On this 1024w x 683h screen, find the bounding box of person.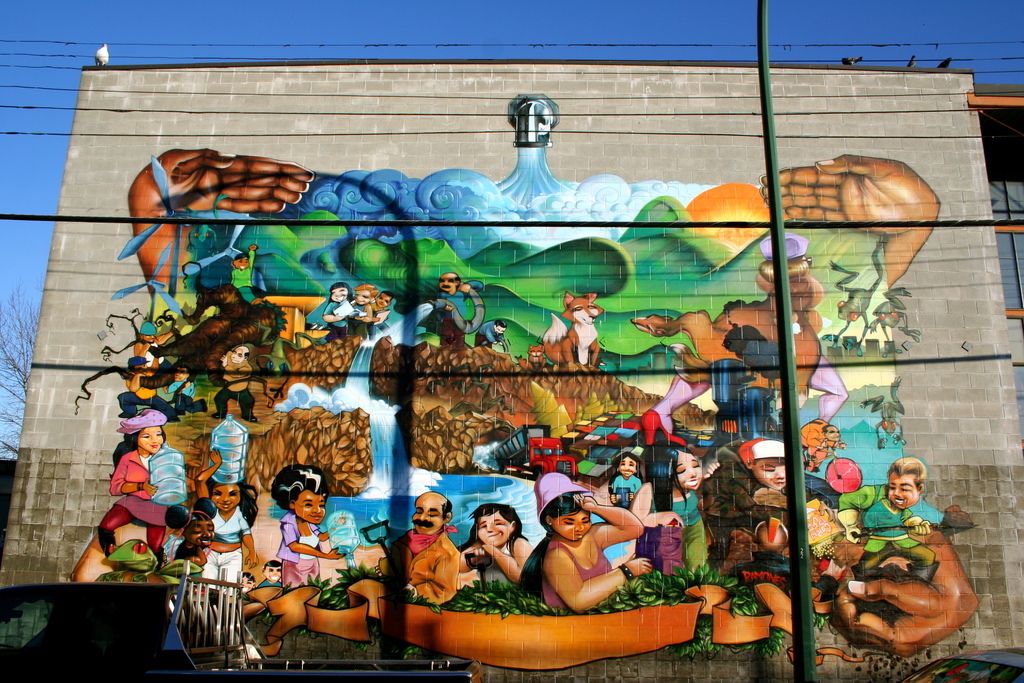
Bounding box: 241:459:346:654.
